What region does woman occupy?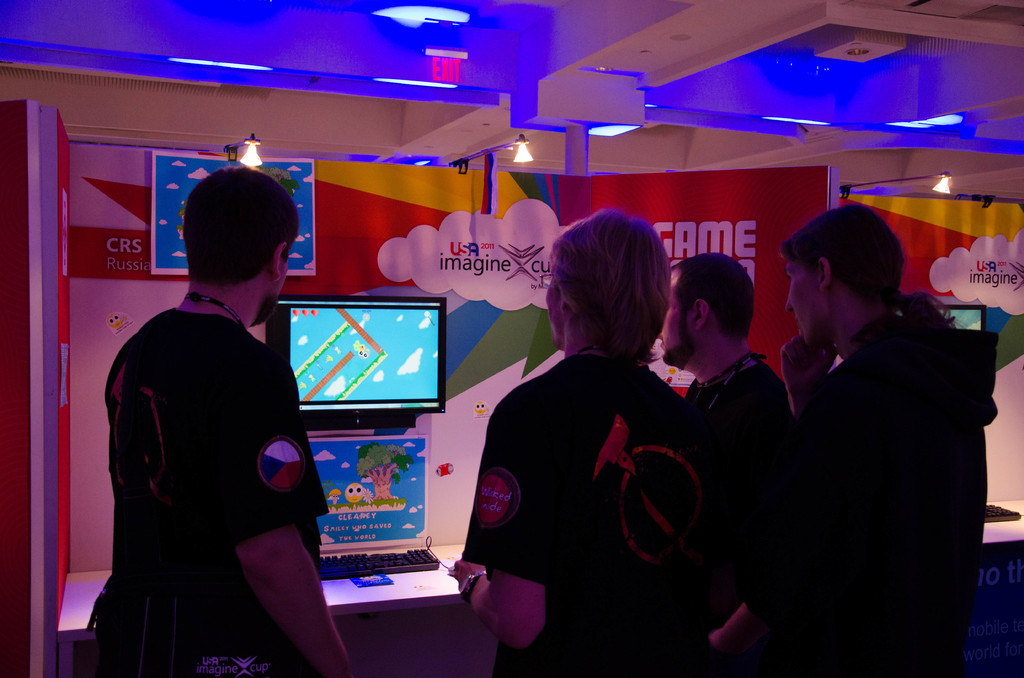
{"x1": 471, "y1": 207, "x2": 710, "y2": 677}.
